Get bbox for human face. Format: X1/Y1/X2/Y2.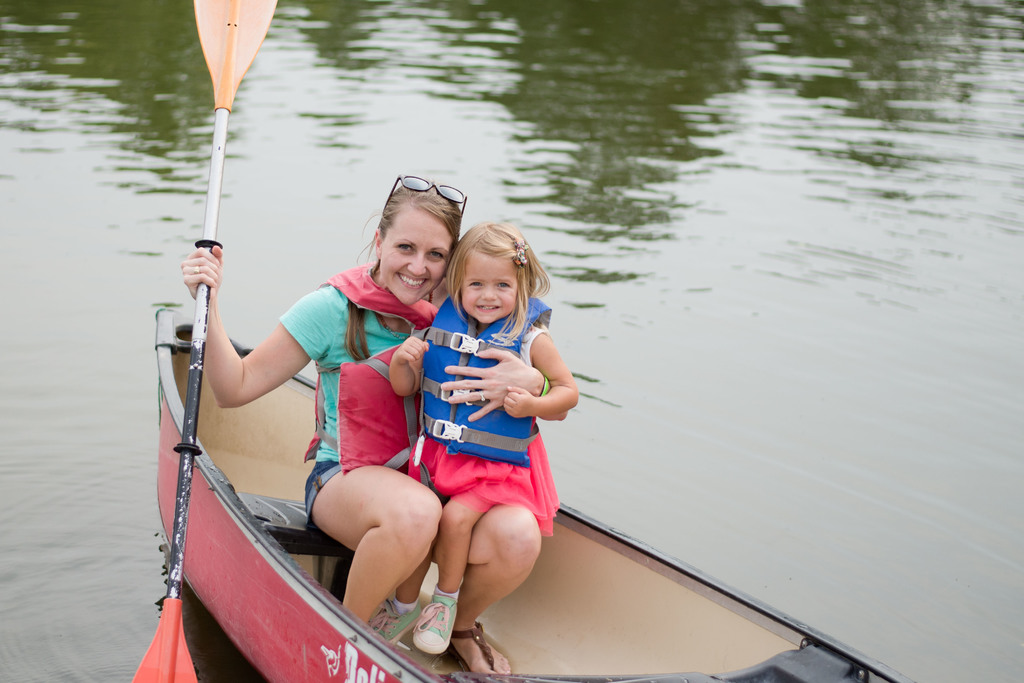
461/255/519/327.
